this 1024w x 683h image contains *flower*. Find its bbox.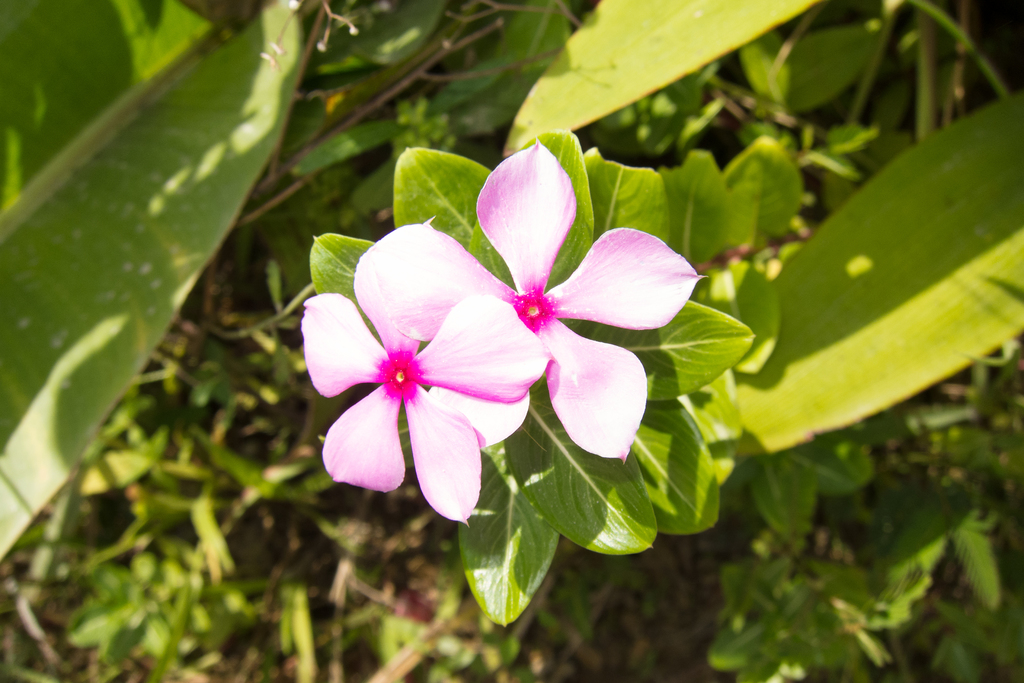
x1=362, y1=134, x2=727, y2=477.
